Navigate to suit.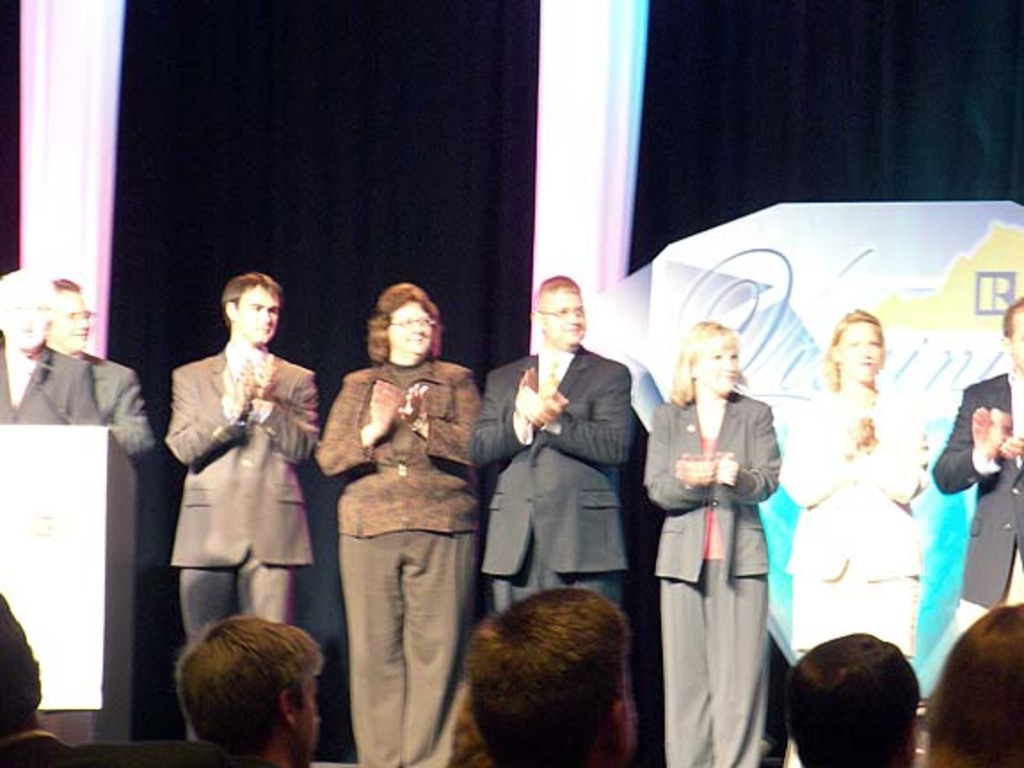
Navigation target: region(87, 352, 155, 453).
